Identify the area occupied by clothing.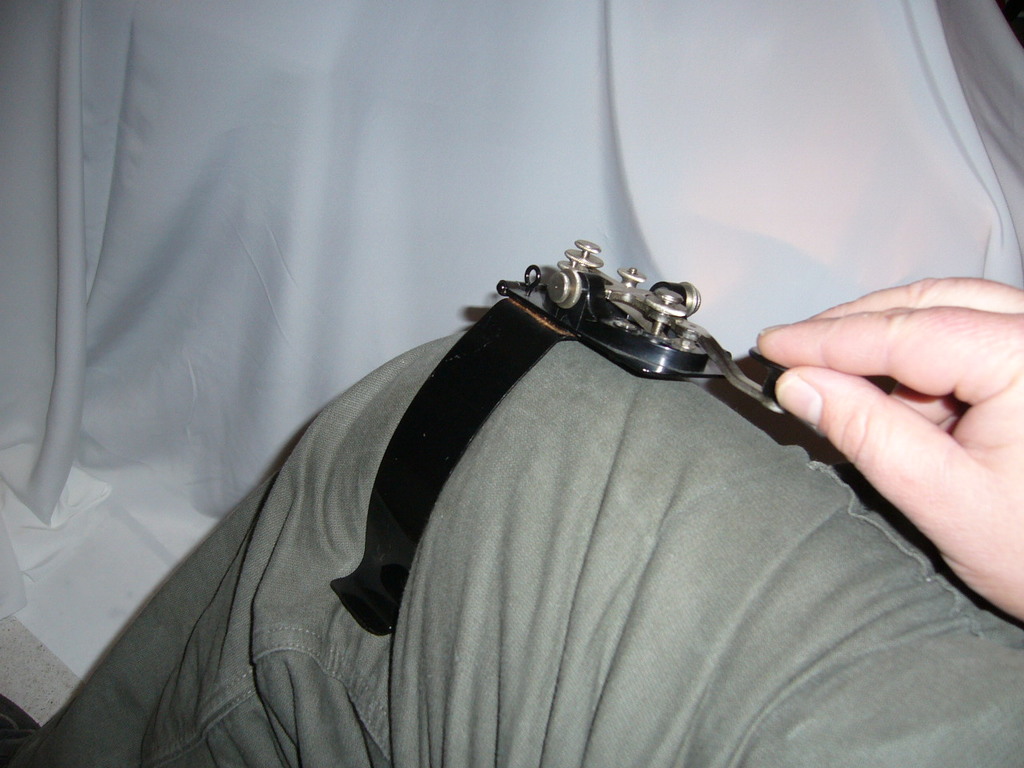
Area: select_region(0, 326, 1023, 767).
